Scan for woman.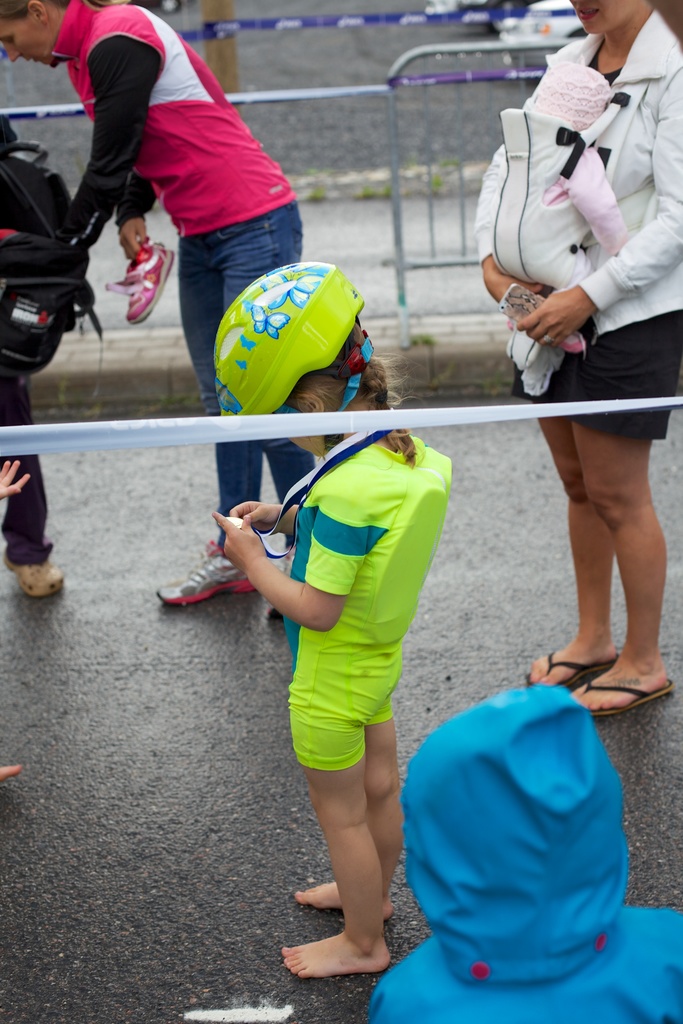
Scan result: {"left": 481, "top": 22, "right": 675, "bottom": 716}.
